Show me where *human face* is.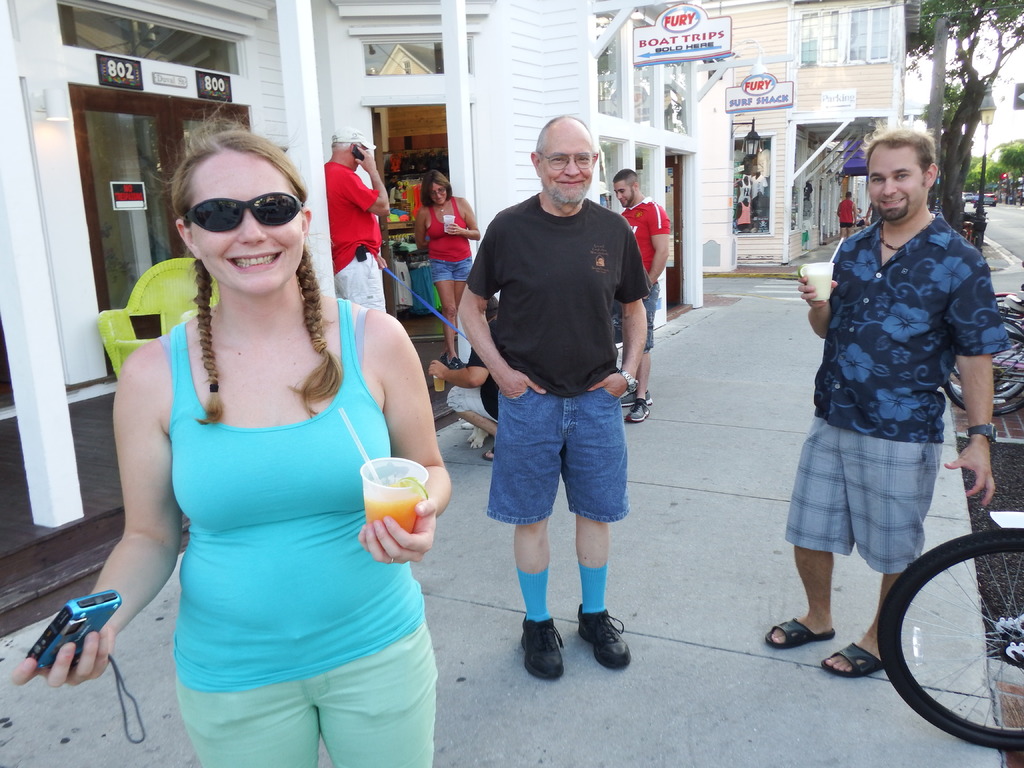
*human face* is at select_region(613, 180, 636, 208).
